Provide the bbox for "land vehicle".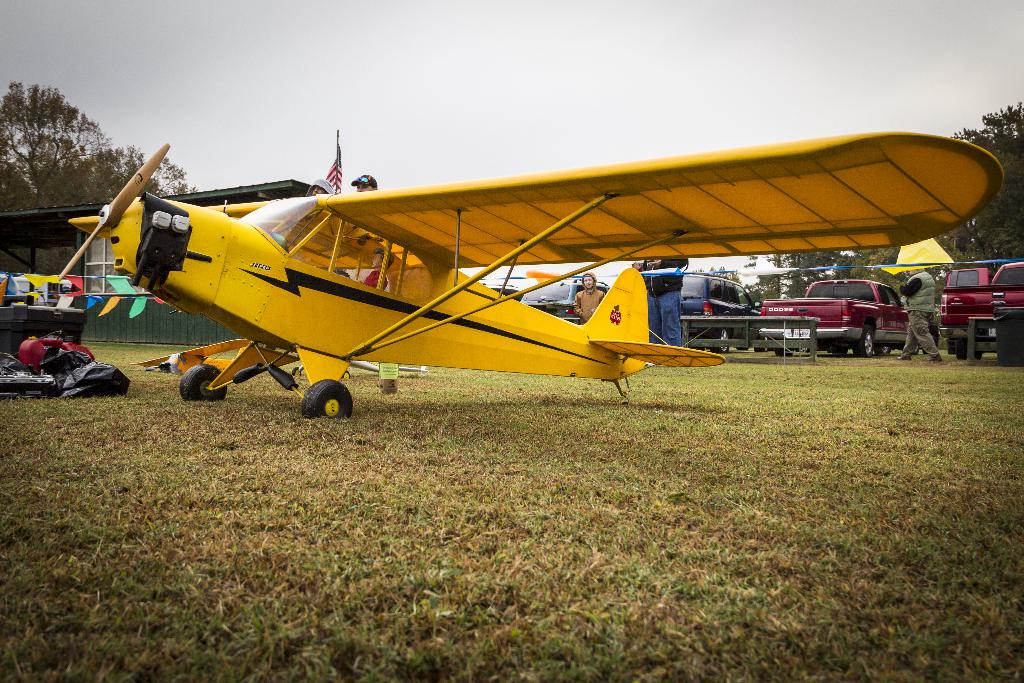
Rect(768, 267, 928, 346).
